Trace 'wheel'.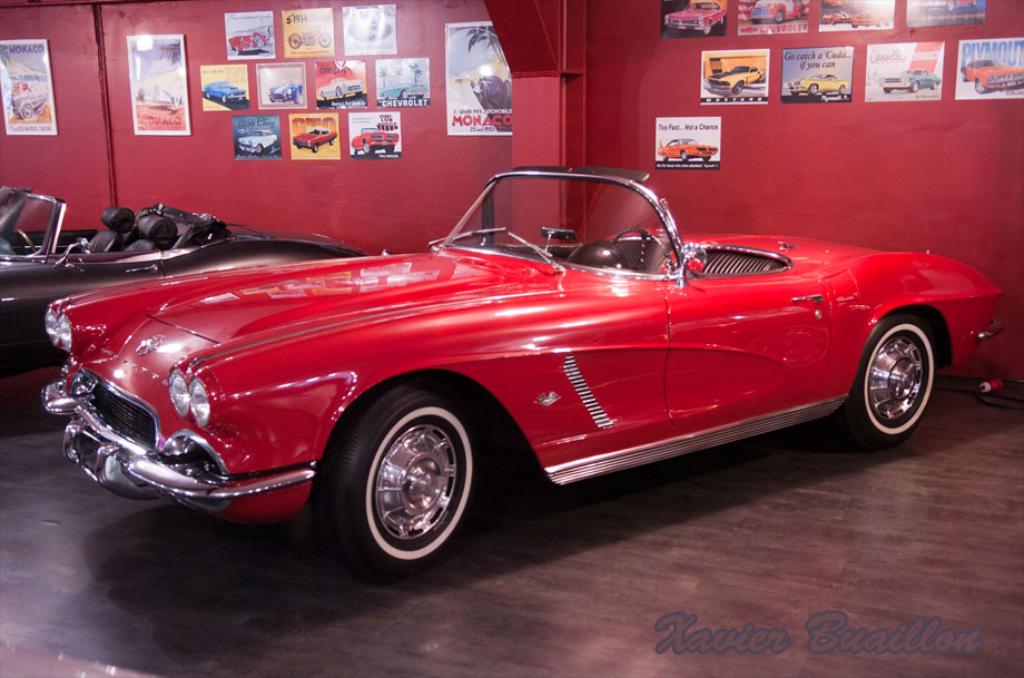
Traced to {"x1": 291, "y1": 38, "x2": 301, "y2": 49}.
